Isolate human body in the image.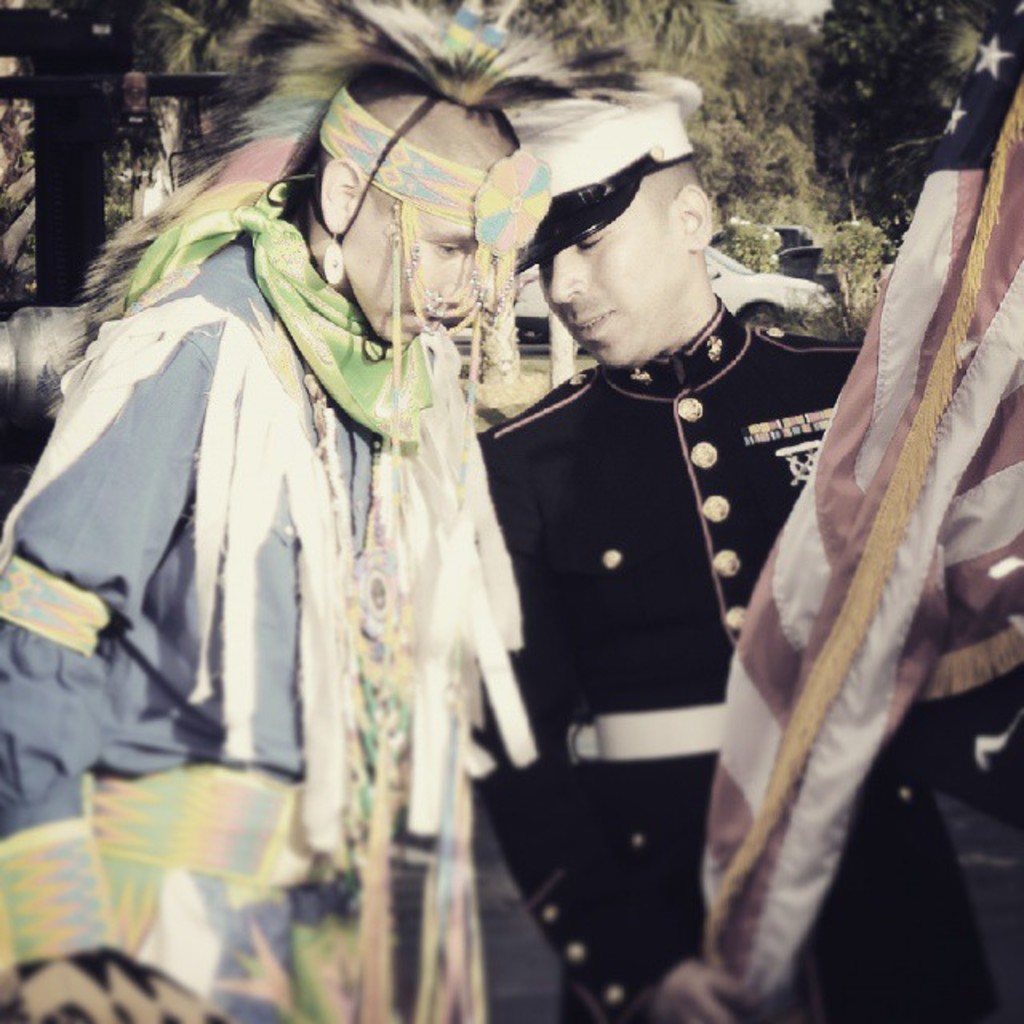
Isolated region: (0,227,550,1022).
